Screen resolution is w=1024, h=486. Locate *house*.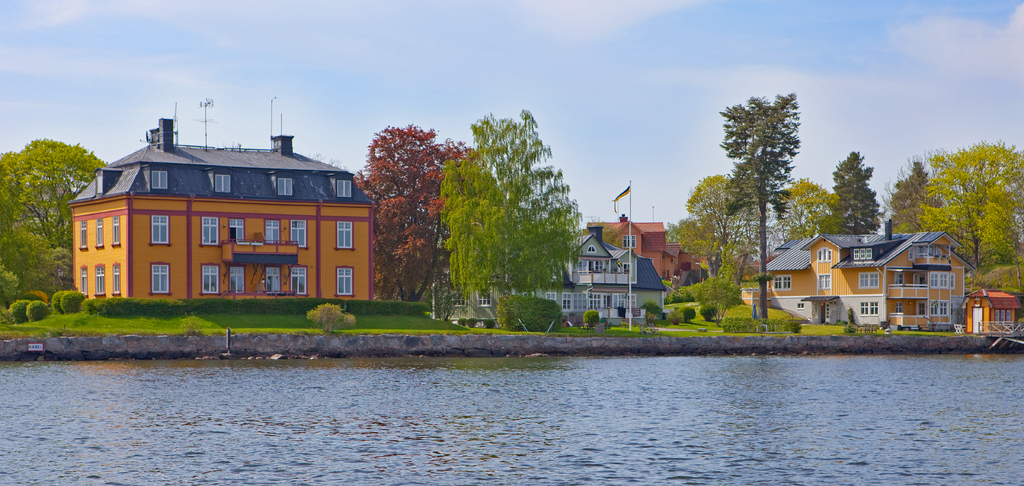
(65,112,379,301).
